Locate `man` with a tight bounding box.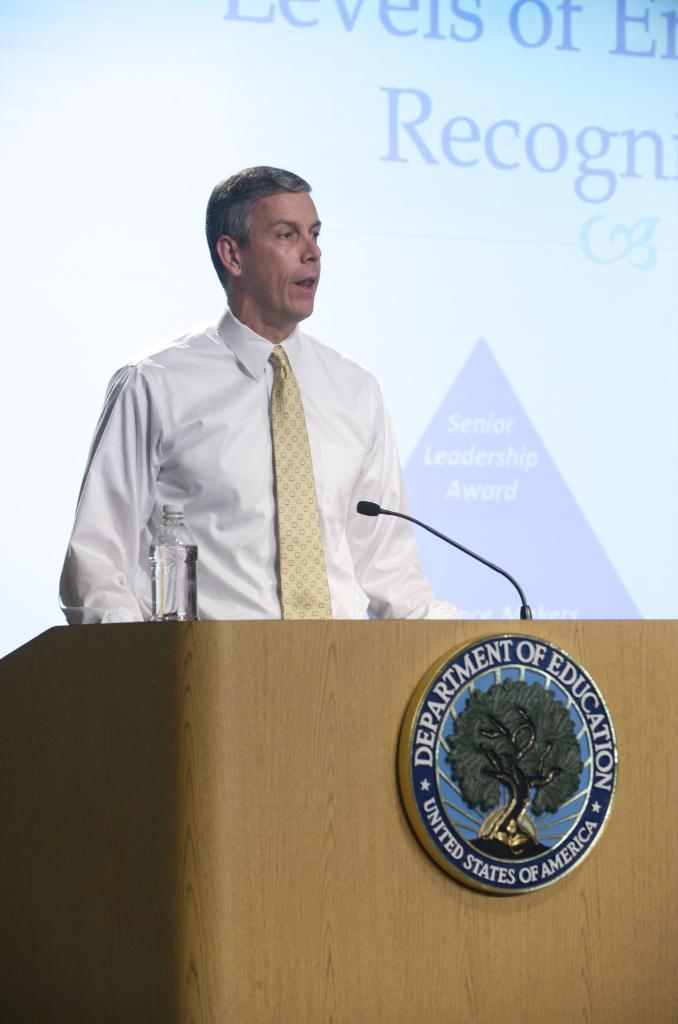
(left=54, top=161, right=458, bottom=626).
